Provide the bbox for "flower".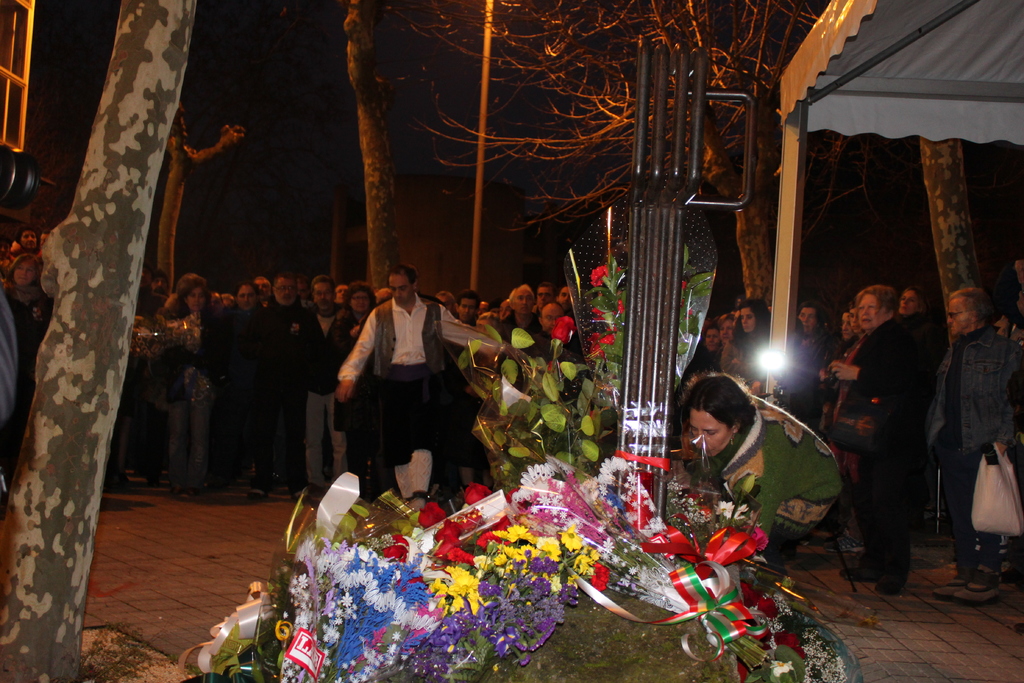
(547, 313, 580, 342).
